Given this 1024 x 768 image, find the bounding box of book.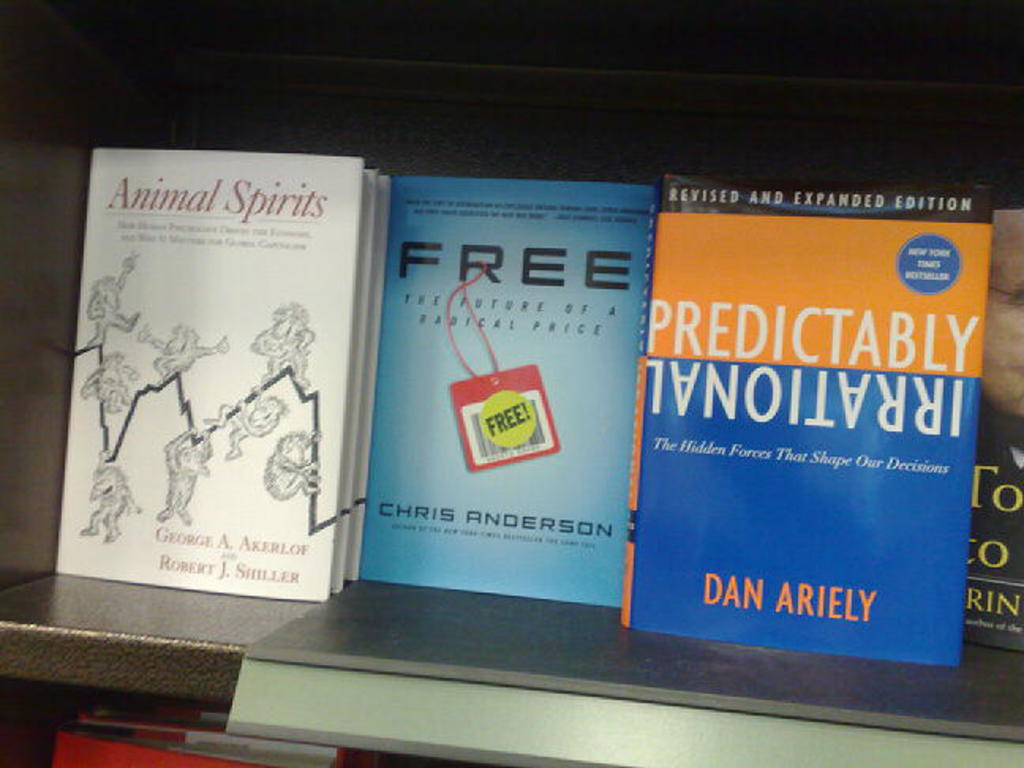
Rect(356, 179, 656, 599).
